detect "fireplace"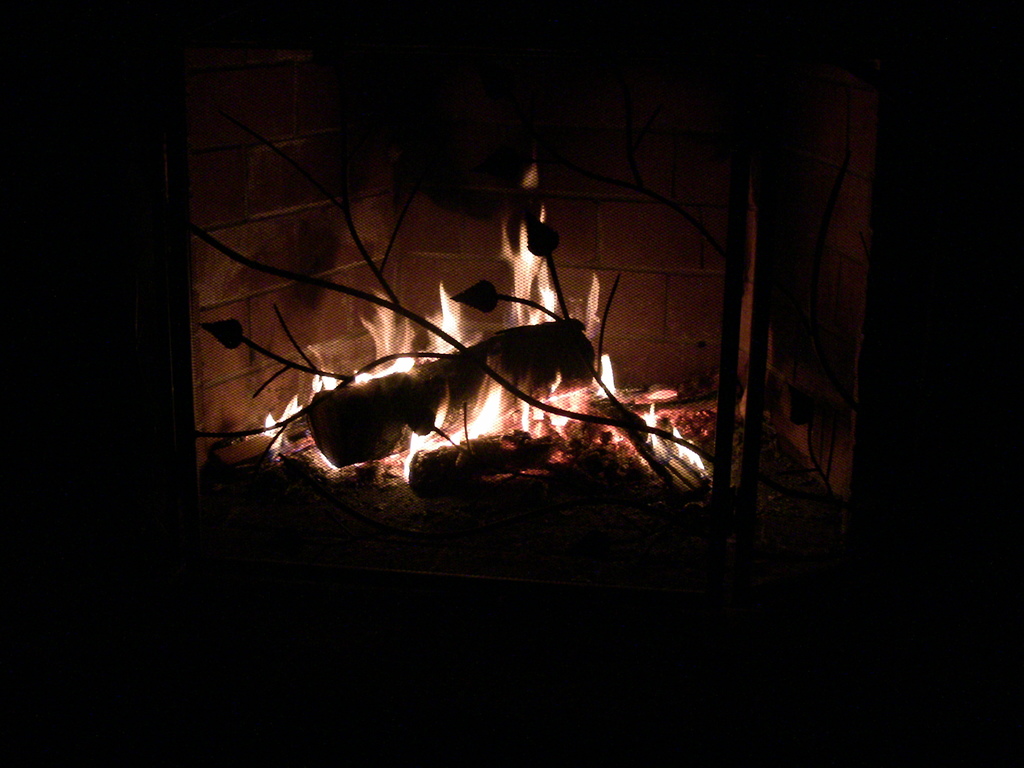
0 0 1023 767
